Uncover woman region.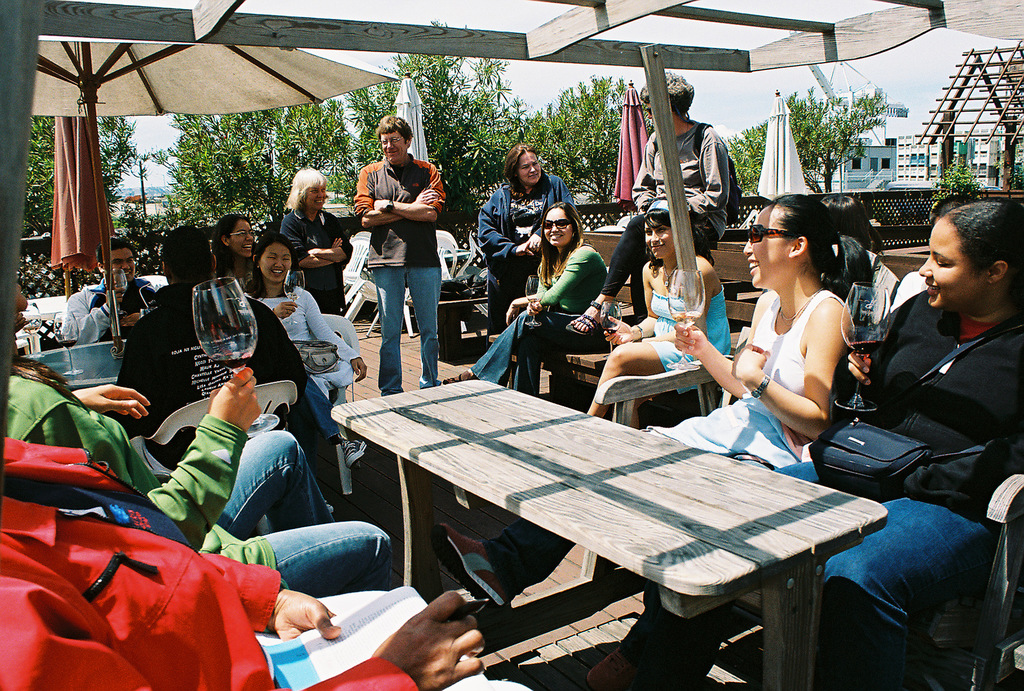
Uncovered: detection(275, 164, 355, 318).
